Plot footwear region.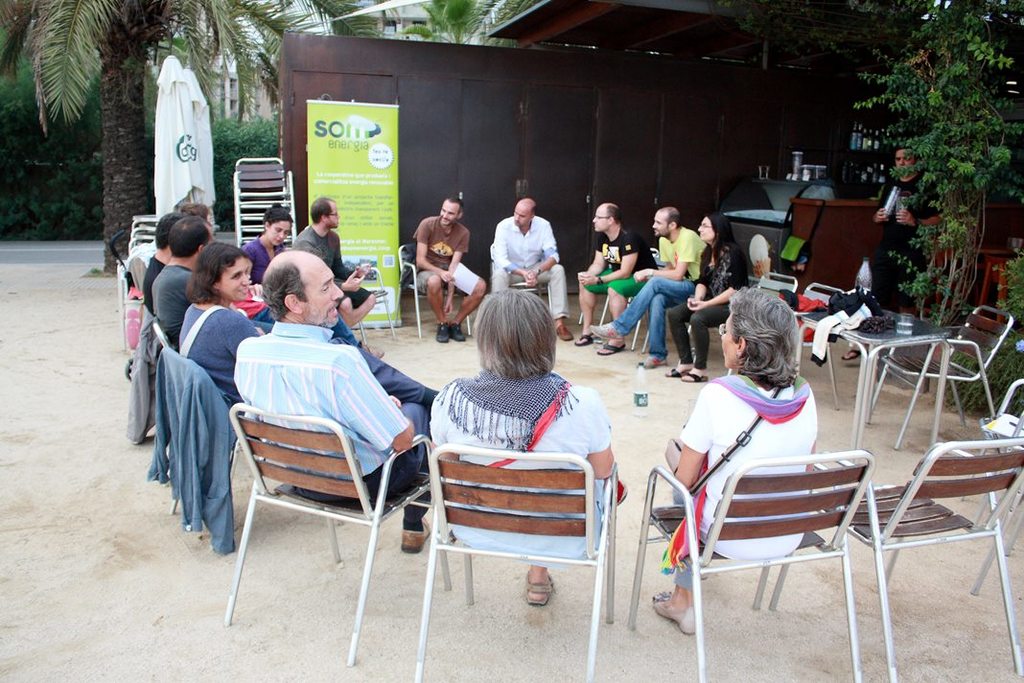
Plotted at [448, 321, 466, 342].
